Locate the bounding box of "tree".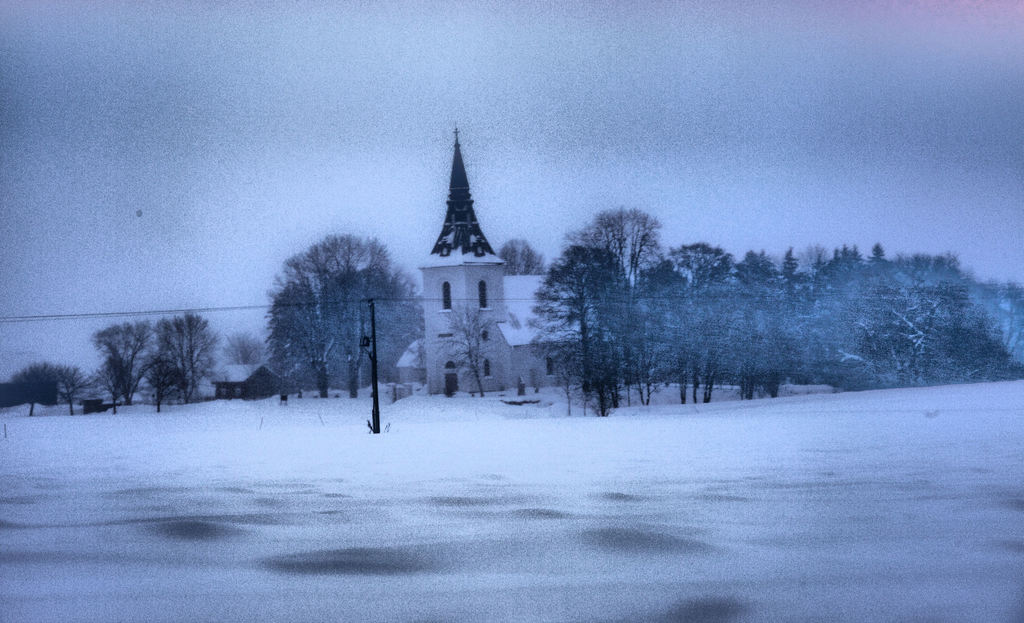
Bounding box: (490,244,549,278).
